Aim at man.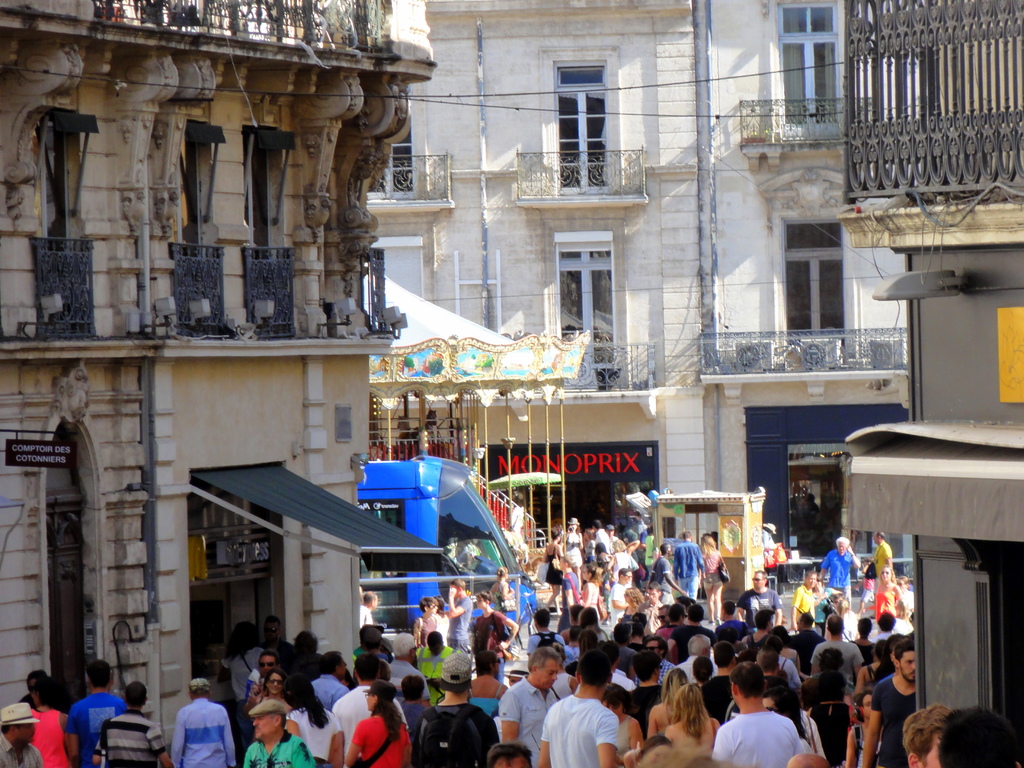
Aimed at (787, 612, 826, 680).
